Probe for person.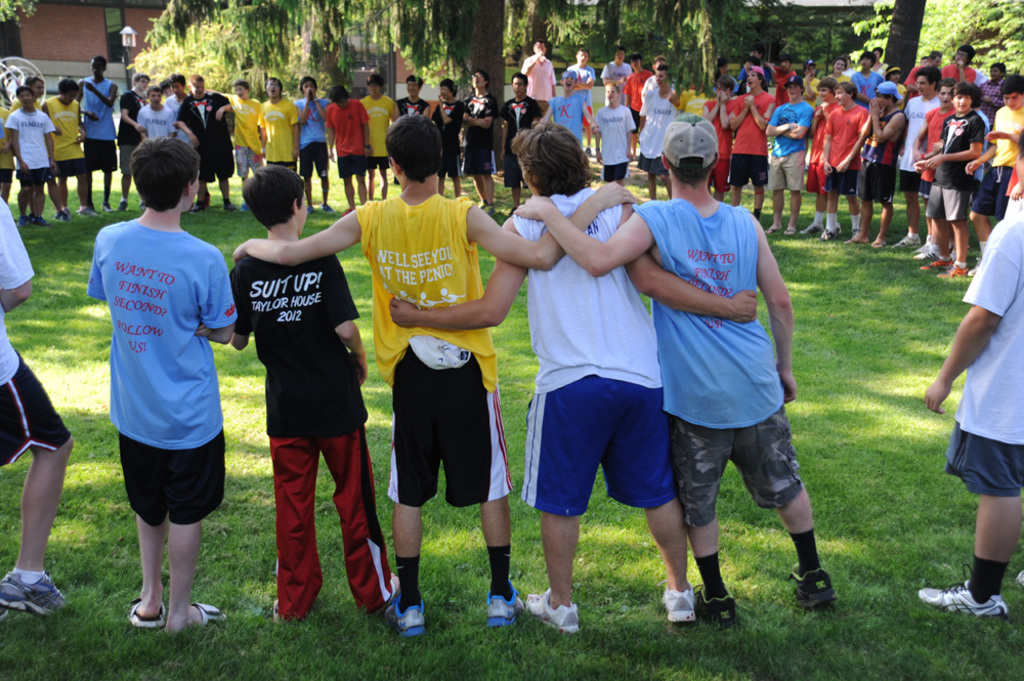
Probe result: rect(640, 65, 688, 200).
